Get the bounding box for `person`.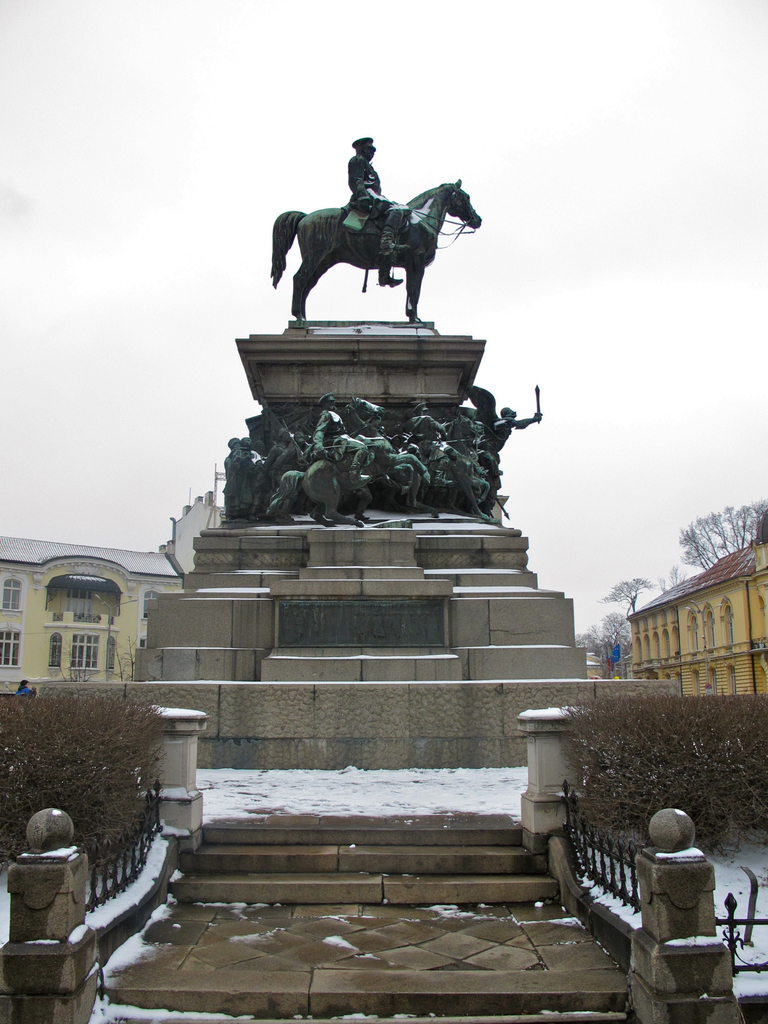
region(17, 675, 44, 704).
